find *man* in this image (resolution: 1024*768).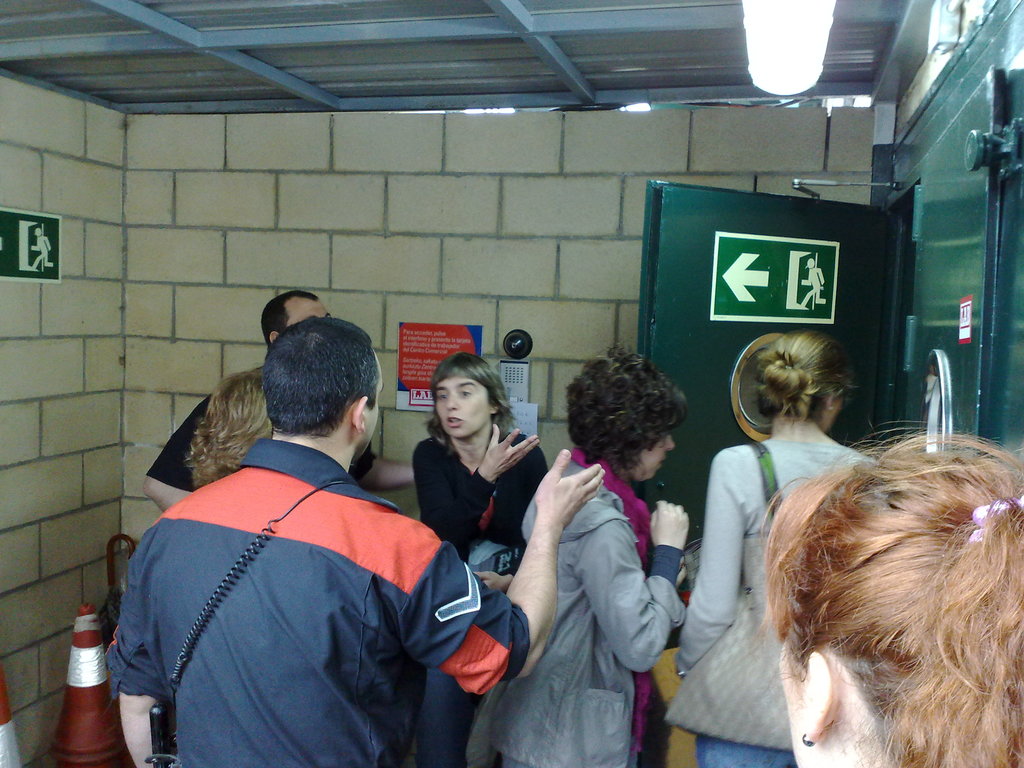
{"left": 140, "top": 291, "right": 431, "bottom": 537}.
